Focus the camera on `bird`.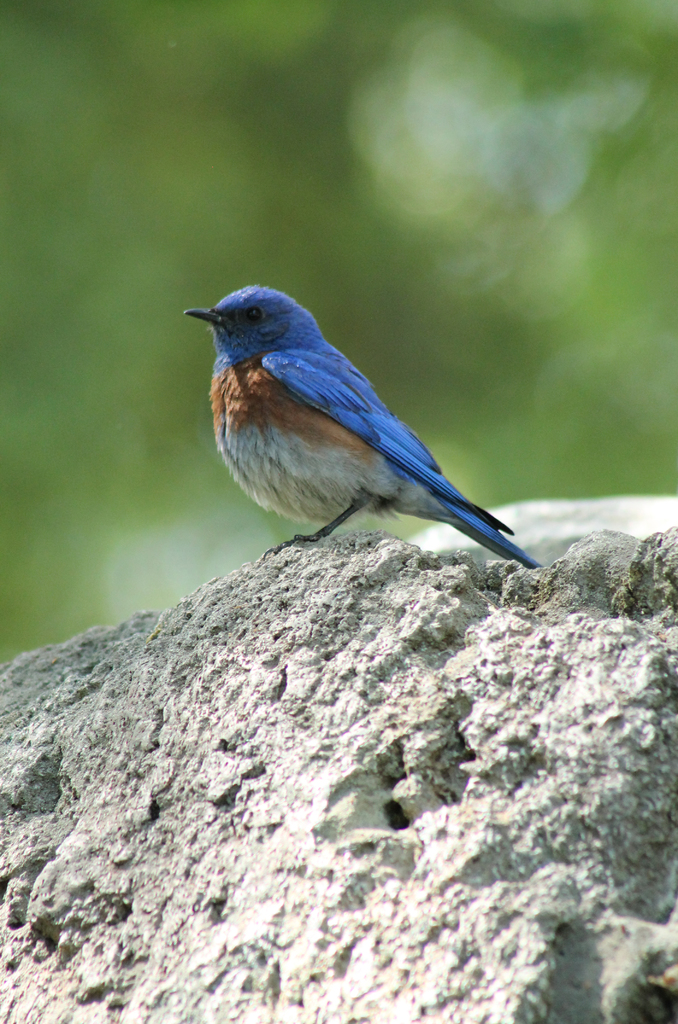
Focus region: {"x1": 174, "y1": 278, "x2": 543, "y2": 557}.
